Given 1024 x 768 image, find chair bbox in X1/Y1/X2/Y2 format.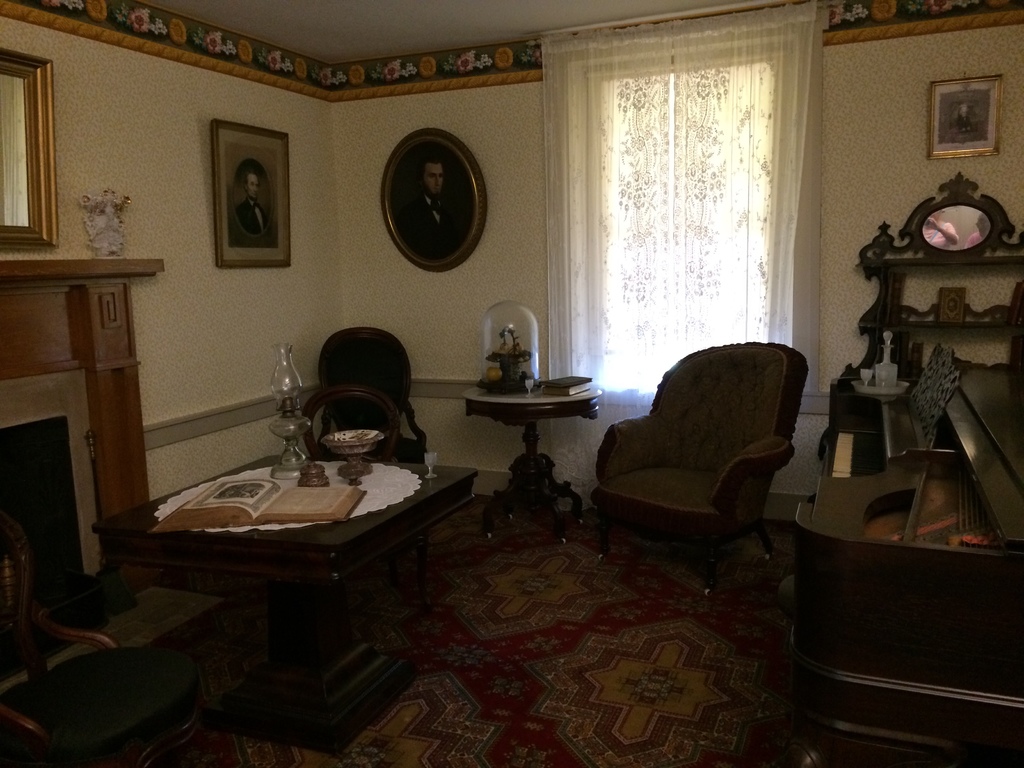
0/528/153/767.
